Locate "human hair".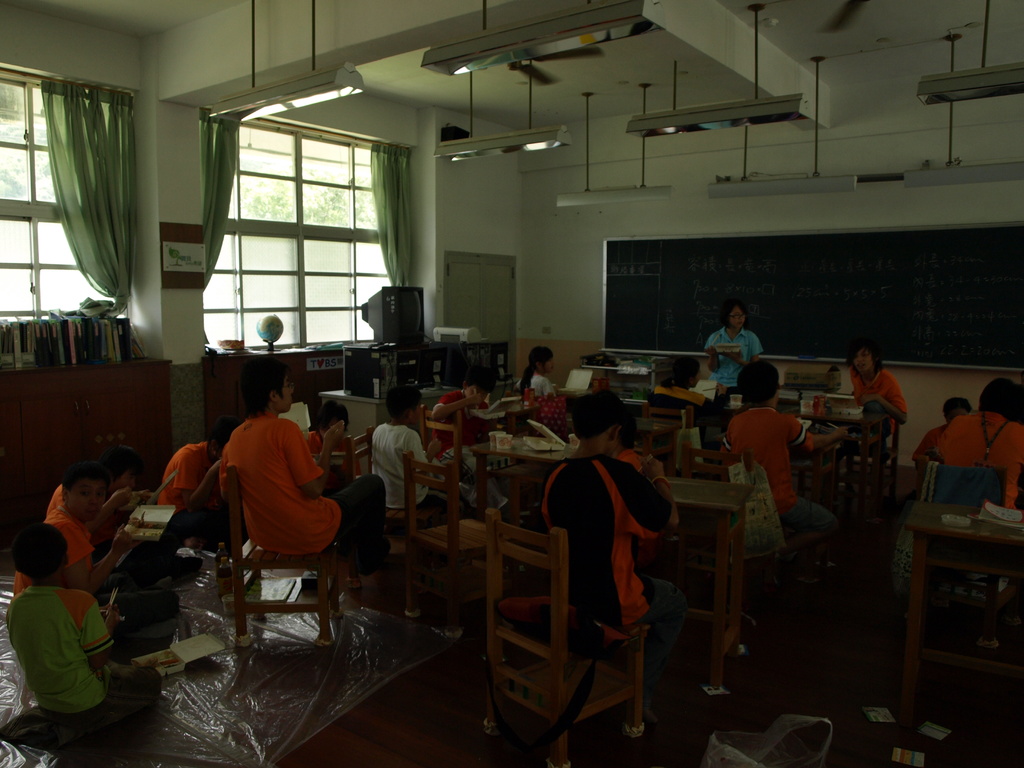
Bounding box: x1=9, y1=516, x2=65, y2=582.
